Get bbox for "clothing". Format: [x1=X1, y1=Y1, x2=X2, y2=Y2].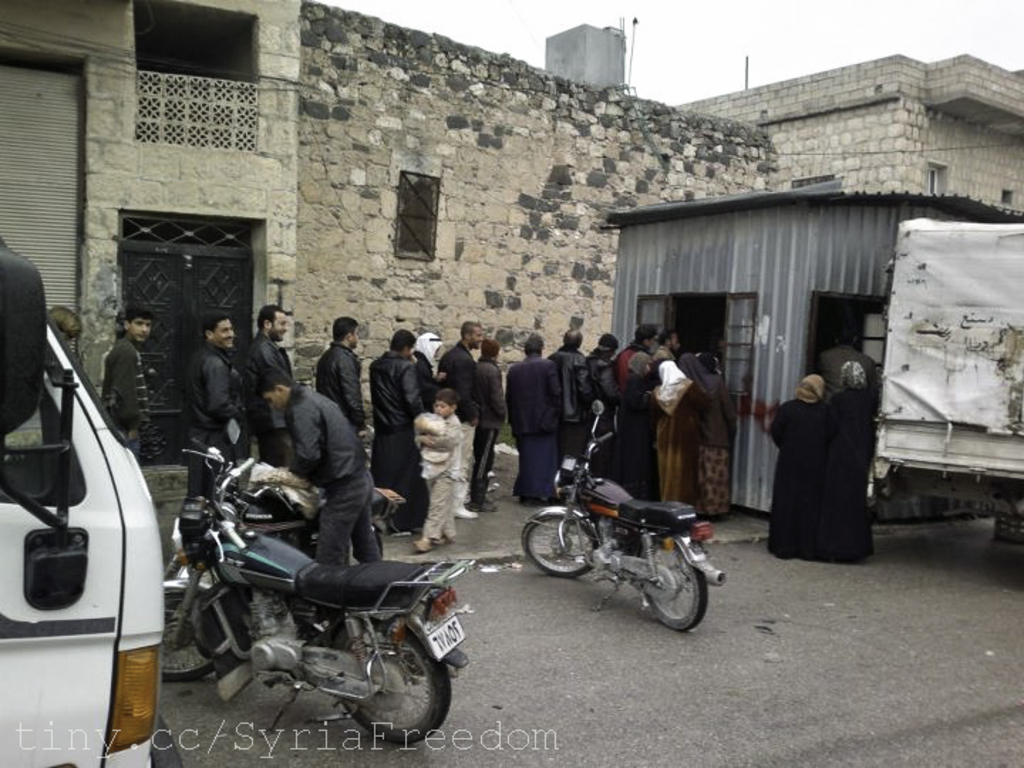
[x1=289, y1=383, x2=370, y2=484].
